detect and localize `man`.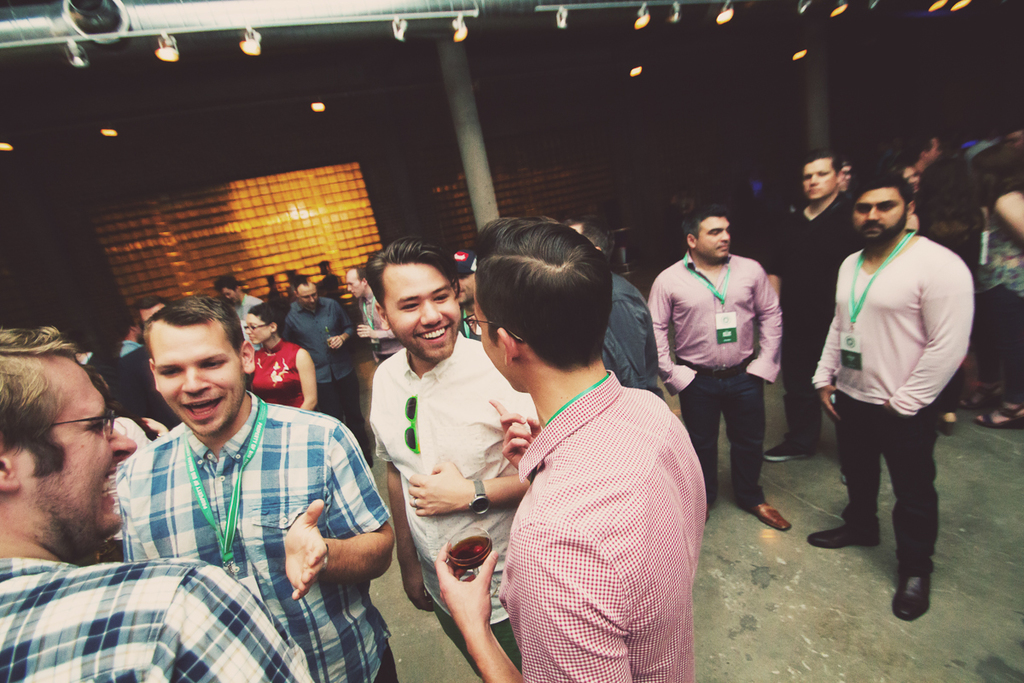
Localized at l=646, t=210, r=799, b=530.
